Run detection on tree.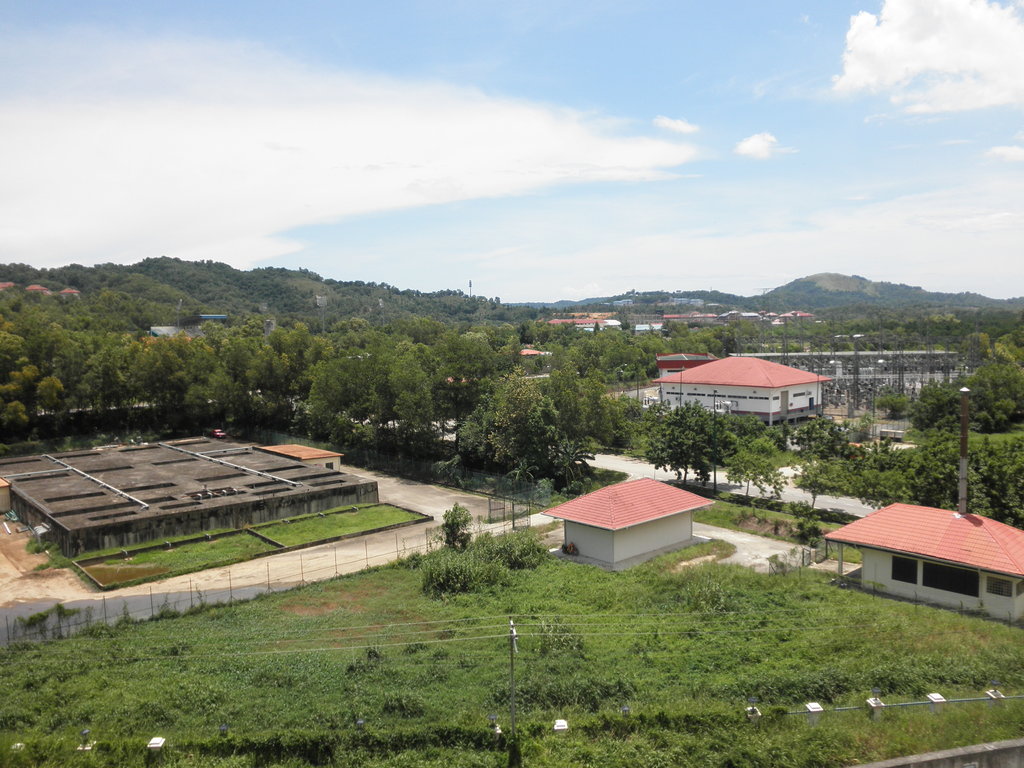
Result: 870, 460, 904, 501.
